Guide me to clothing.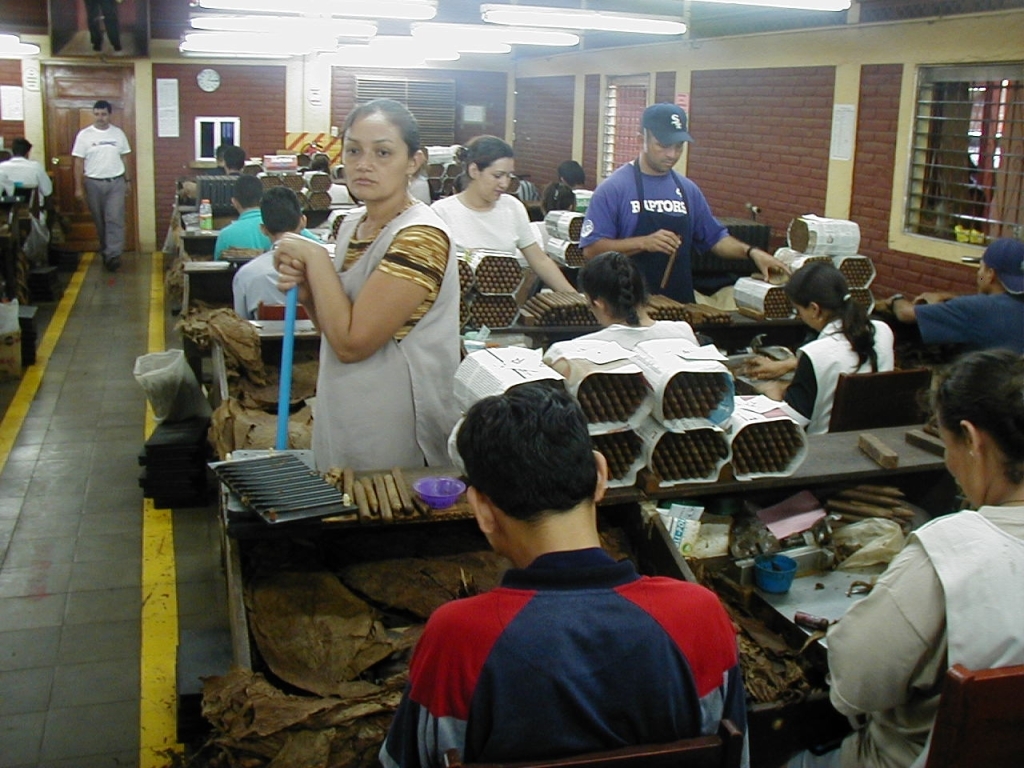
Guidance: <region>70, 129, 127, 249</region>.
